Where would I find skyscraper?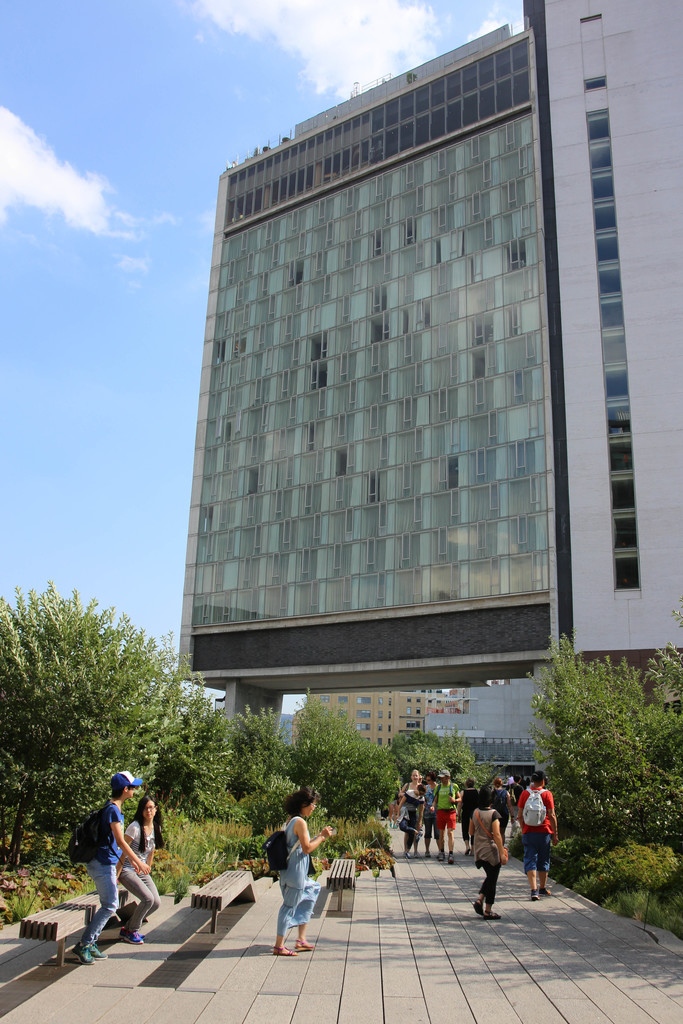
At x1=509 y1=0 x2=682 y2=689.
